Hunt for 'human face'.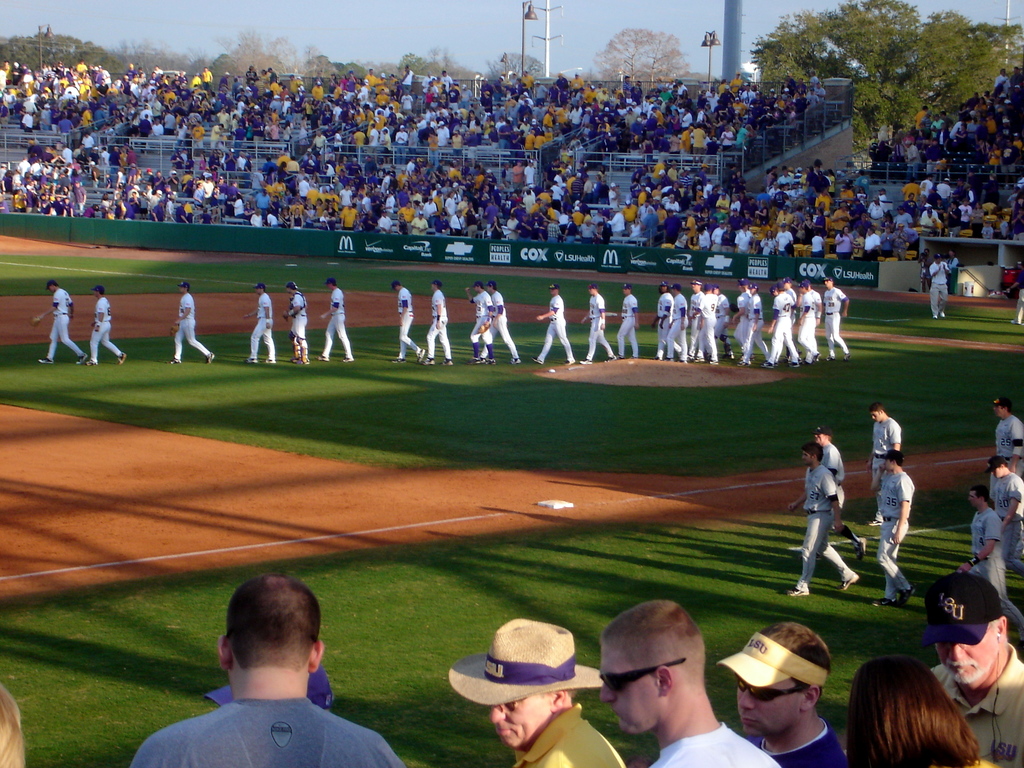
Hunted down at (x1=484, y1=280, x2=491, y2=291).
